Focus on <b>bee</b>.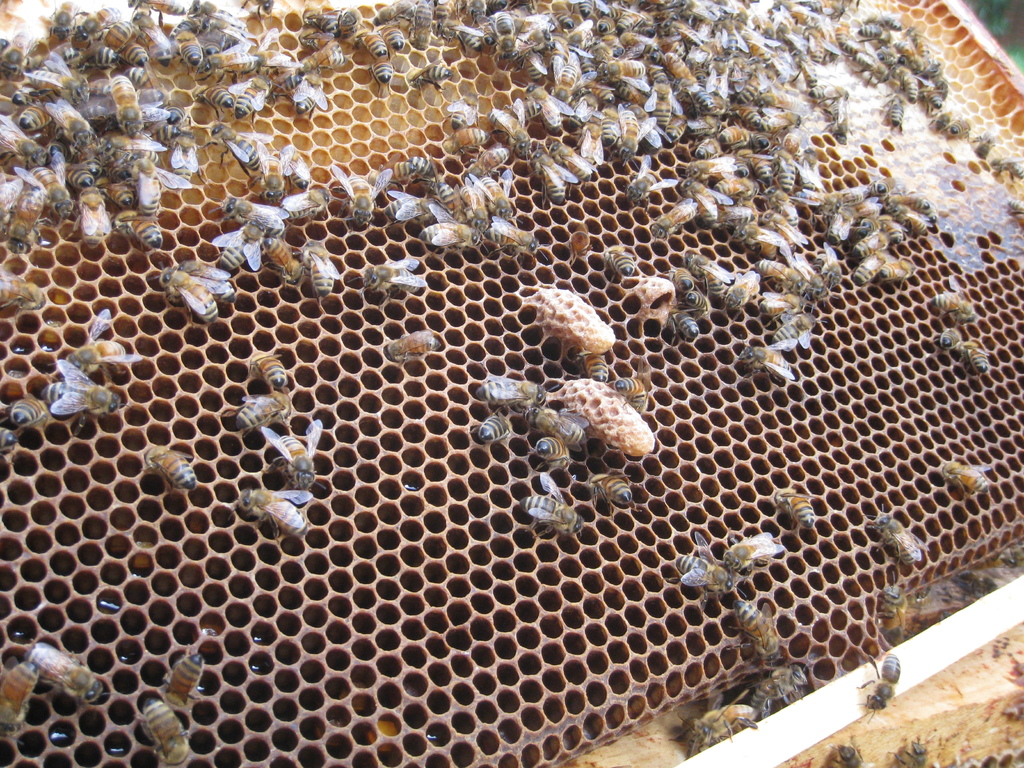
Focused at detection(203, 227, 269, 277).
